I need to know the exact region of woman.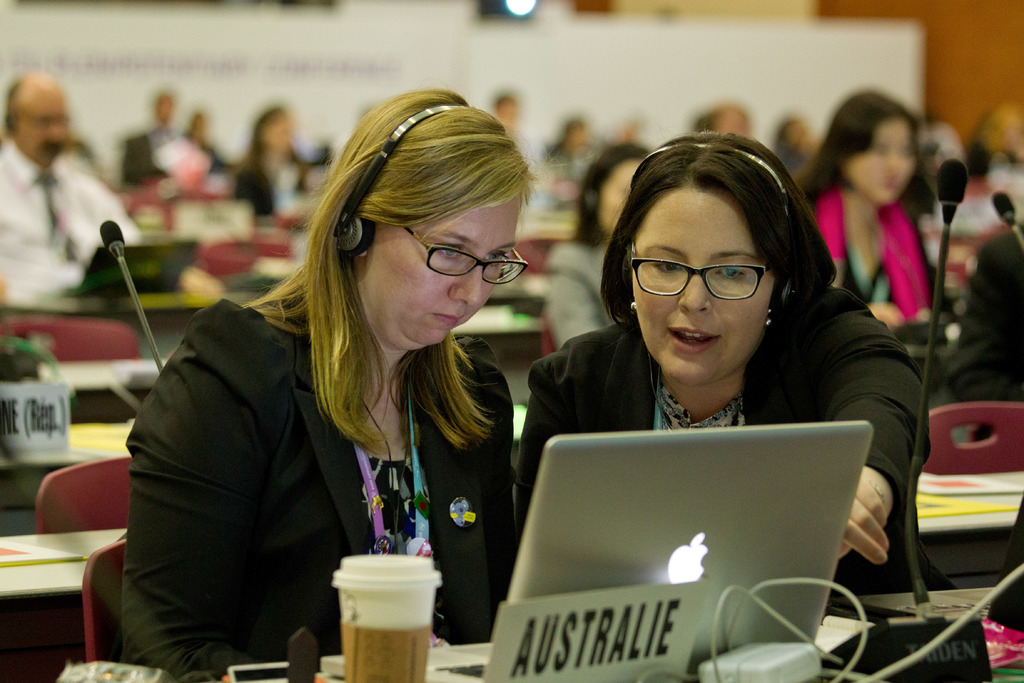
Region: box(145, 105, 556, 674).
